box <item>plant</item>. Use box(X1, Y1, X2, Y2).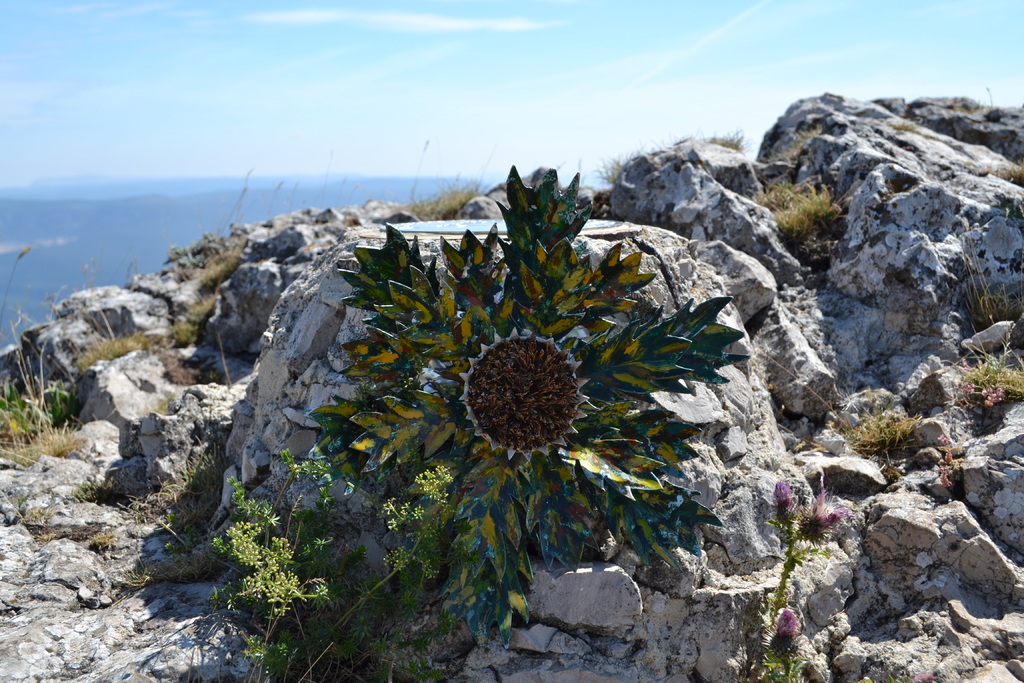
box(945, 231, 1023, 361).
